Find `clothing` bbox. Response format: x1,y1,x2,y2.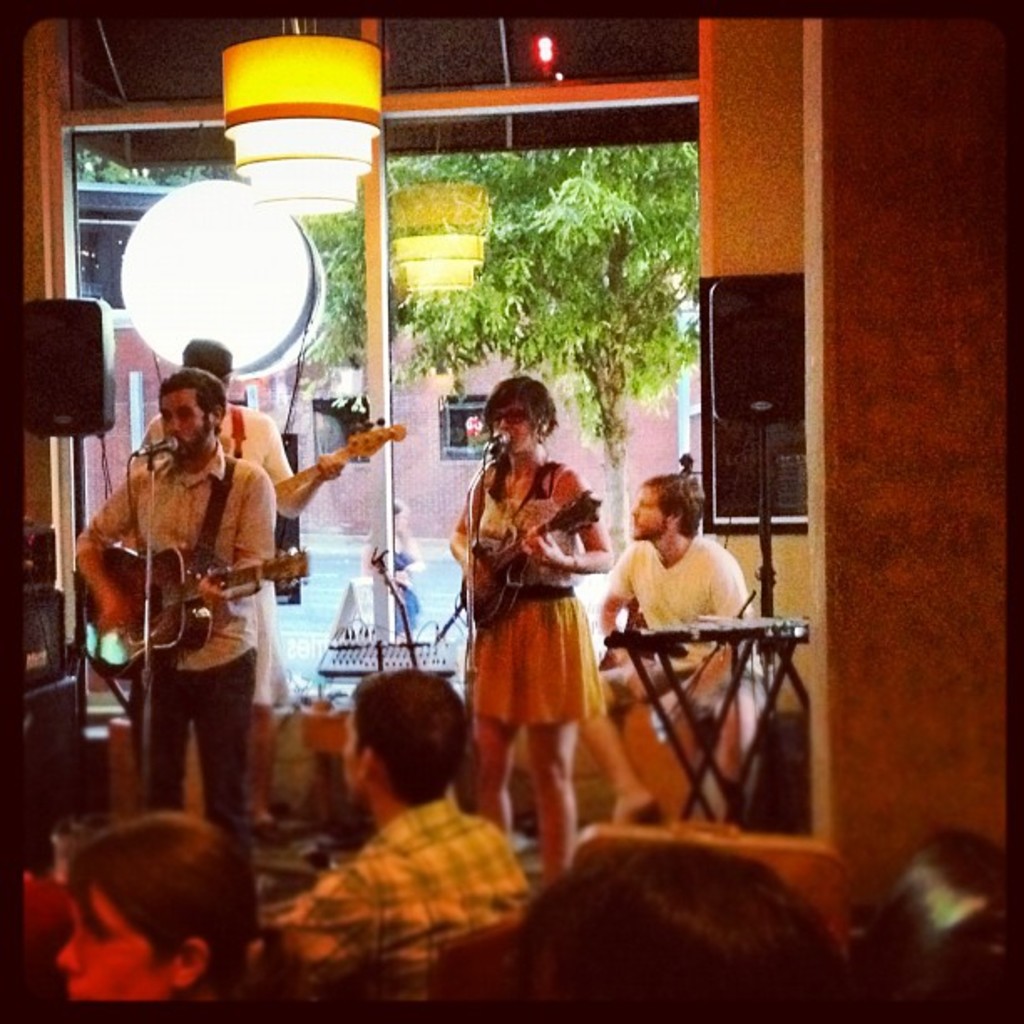
141,395,306,721.
